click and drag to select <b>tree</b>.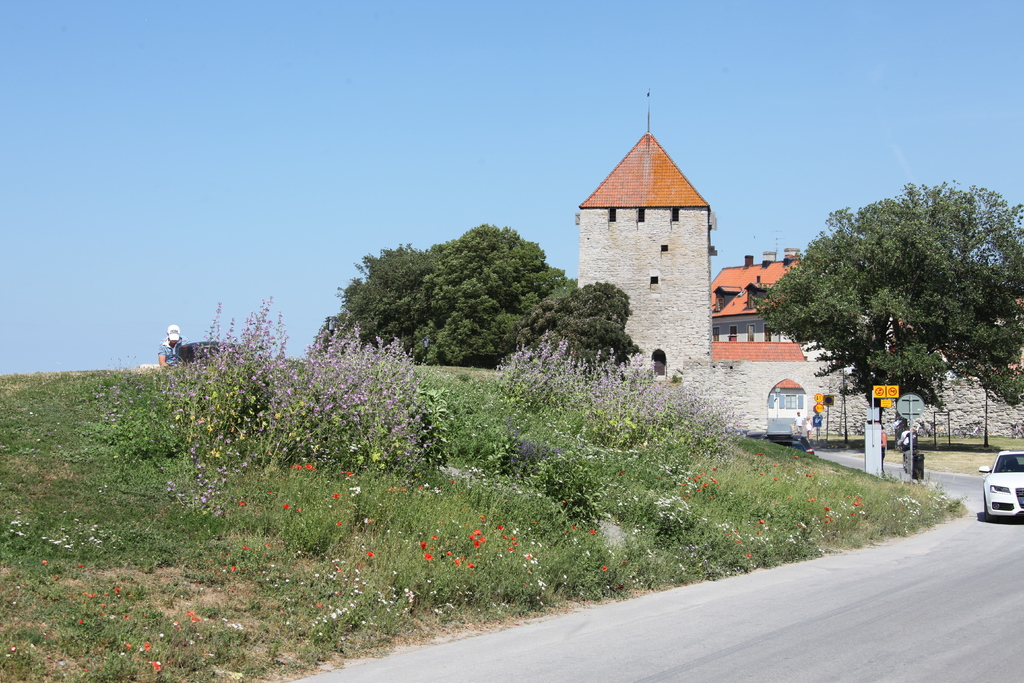
Selection: BBox(769, 172, 1000, 452).
